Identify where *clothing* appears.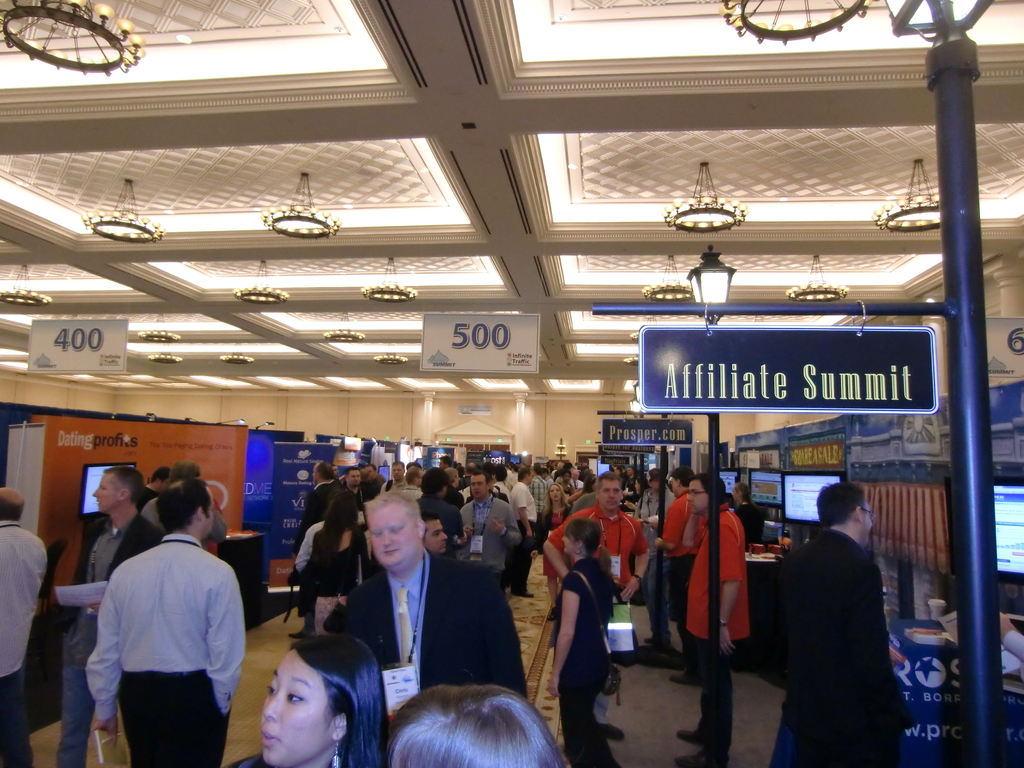
Appears at 544 504 649 722.
